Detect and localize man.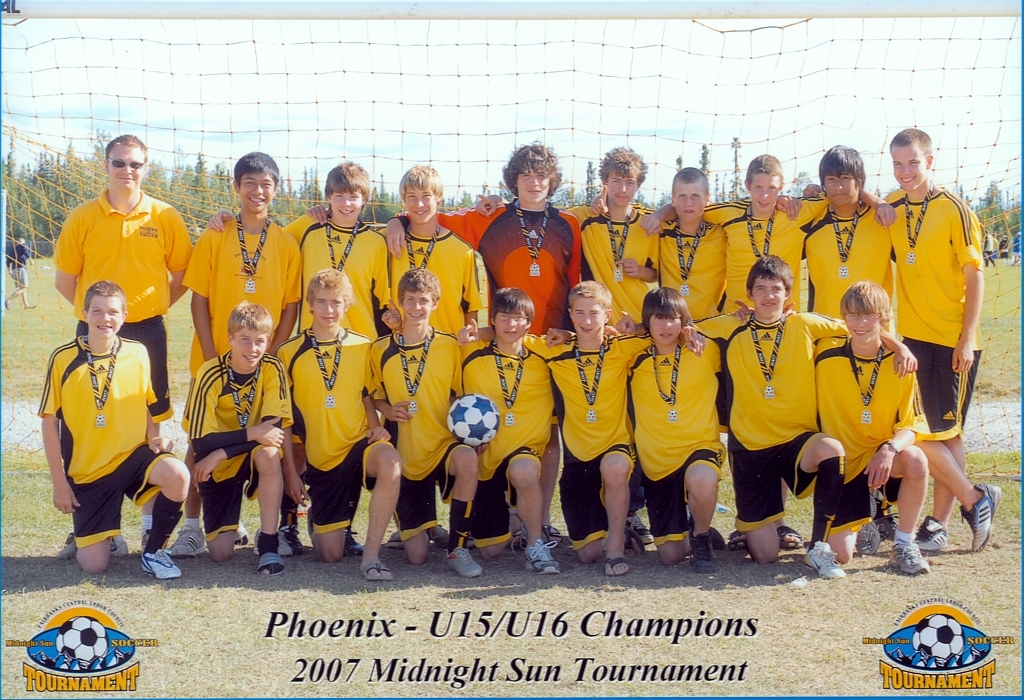
Localized at (798, 143, 897, 540).
